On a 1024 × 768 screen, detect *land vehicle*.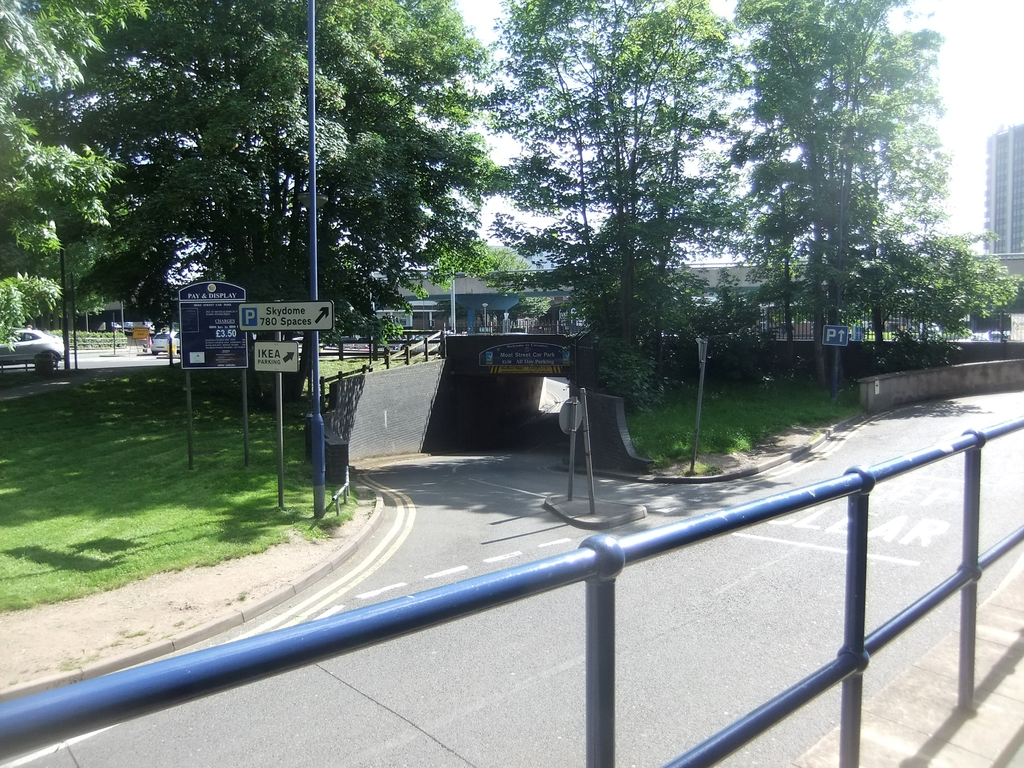
<bbox>0, 326, 67, 372</bbox>.
